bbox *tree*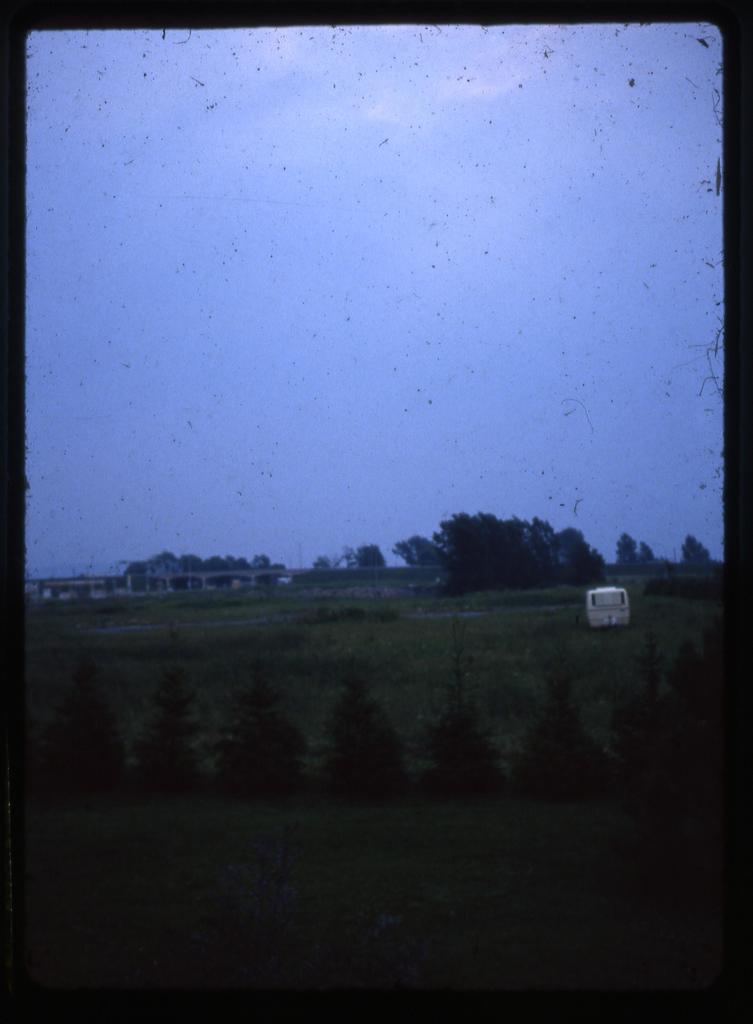
[640, 538, 656, 563]
